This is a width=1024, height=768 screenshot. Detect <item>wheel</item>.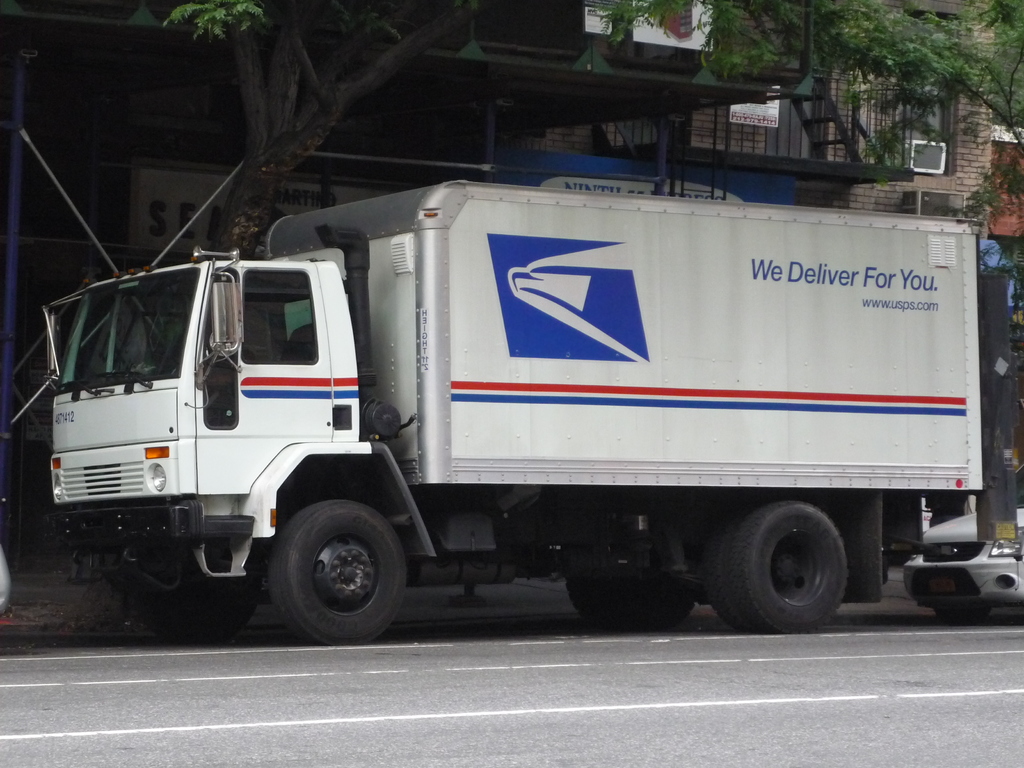
bbox=(700, 504, 753, 636).
